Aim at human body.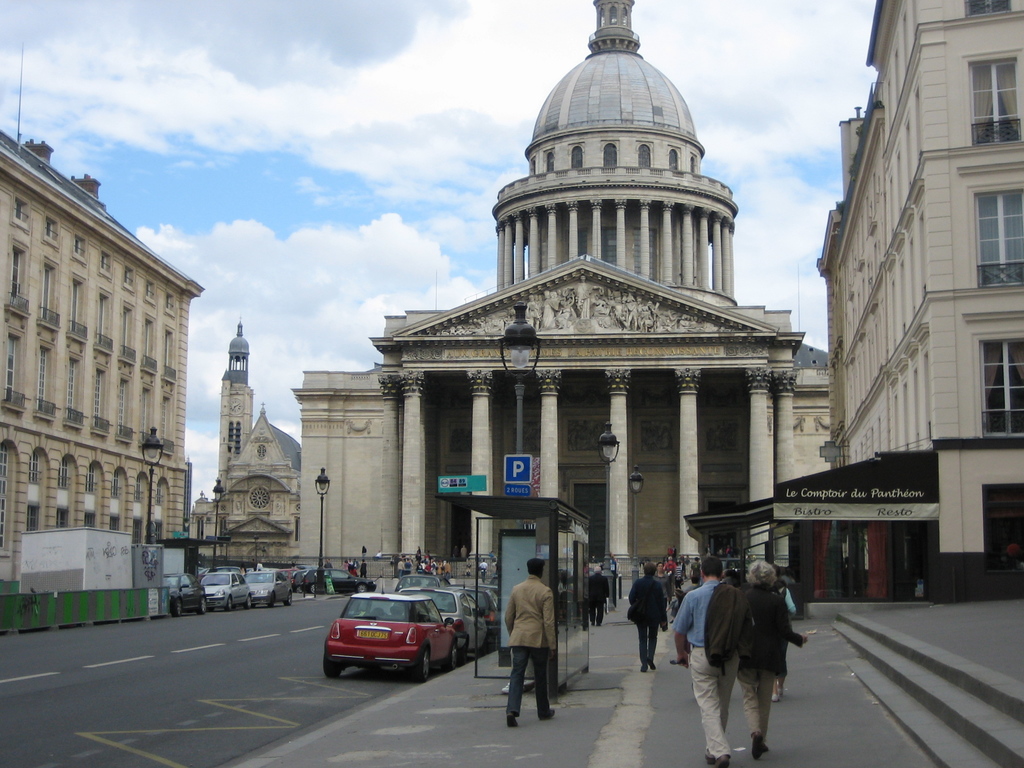
Aimed at (x1=669, y1=582, x2=749, y2=767).
